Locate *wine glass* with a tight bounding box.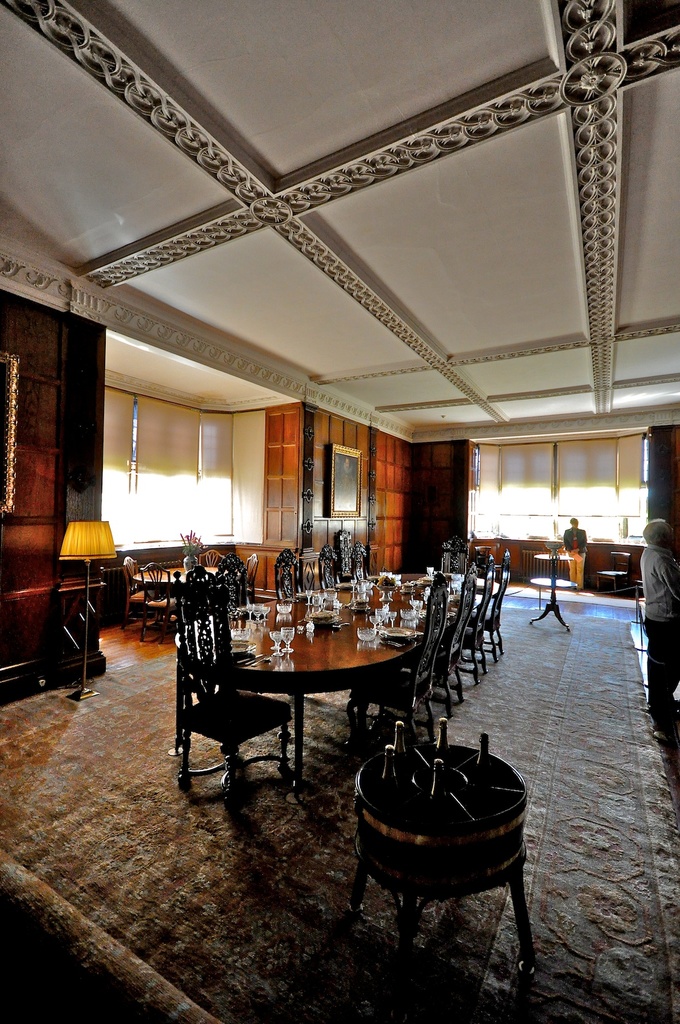
{"left": 268, "top": 633, "right": 281, "bottom": 662}.
